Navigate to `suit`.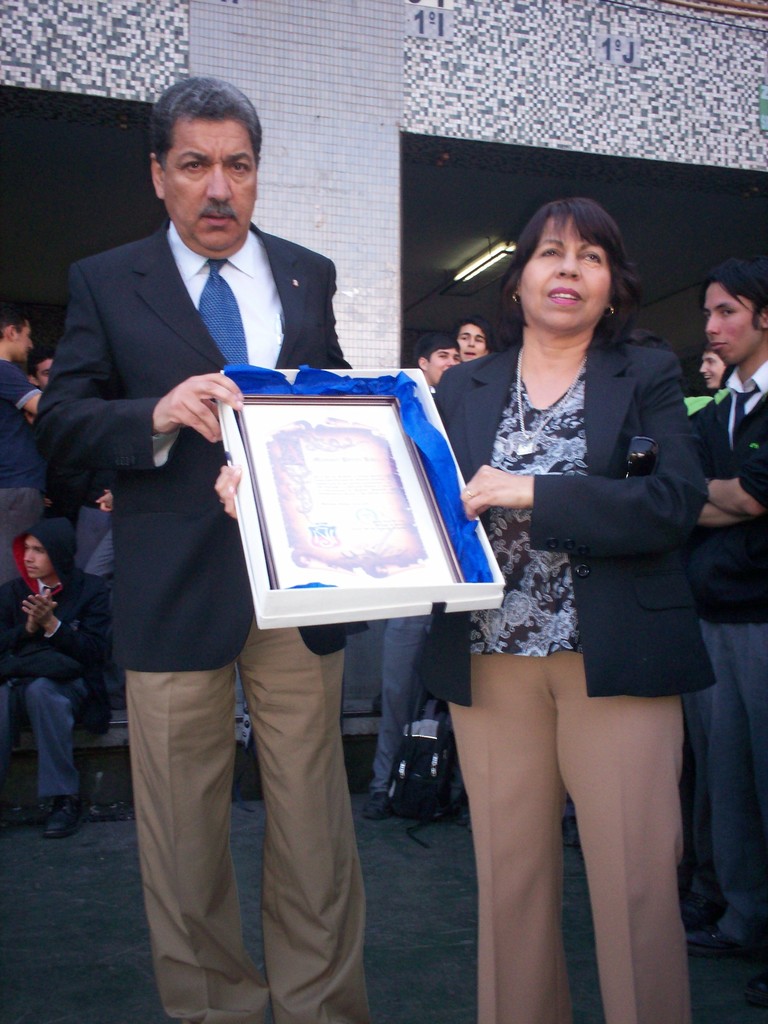
Navigation target: <bbox>427, 330, 719, 1023</bbox>.
